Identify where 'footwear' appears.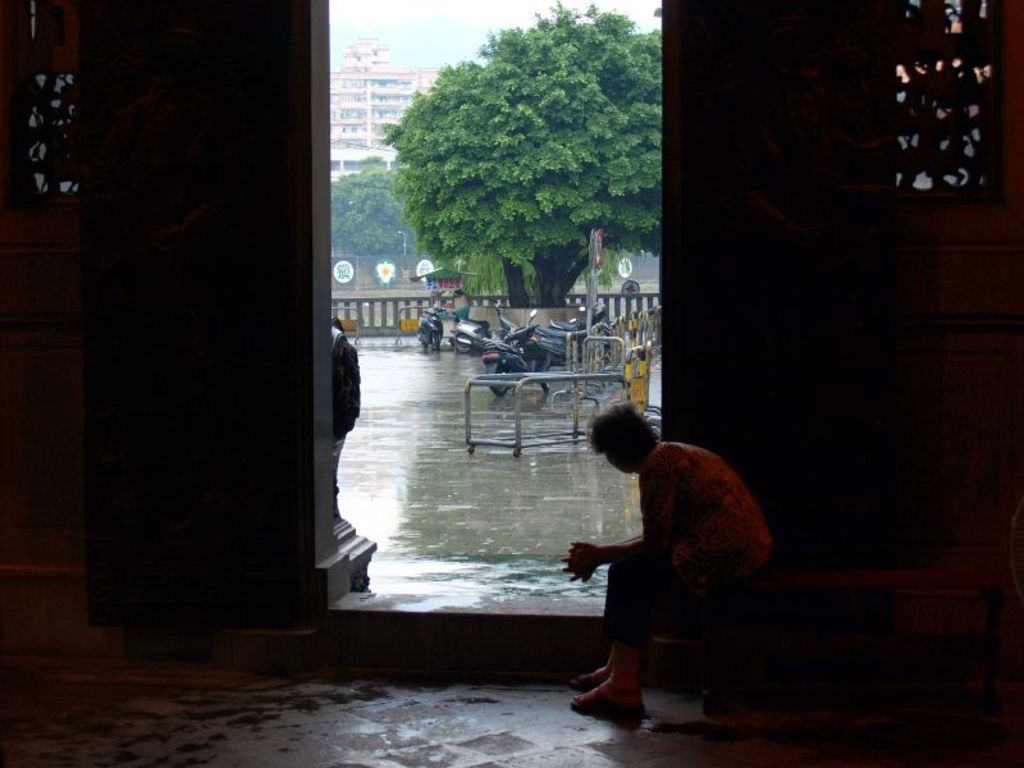
Appears at detection(567, 667, 607, 696).
